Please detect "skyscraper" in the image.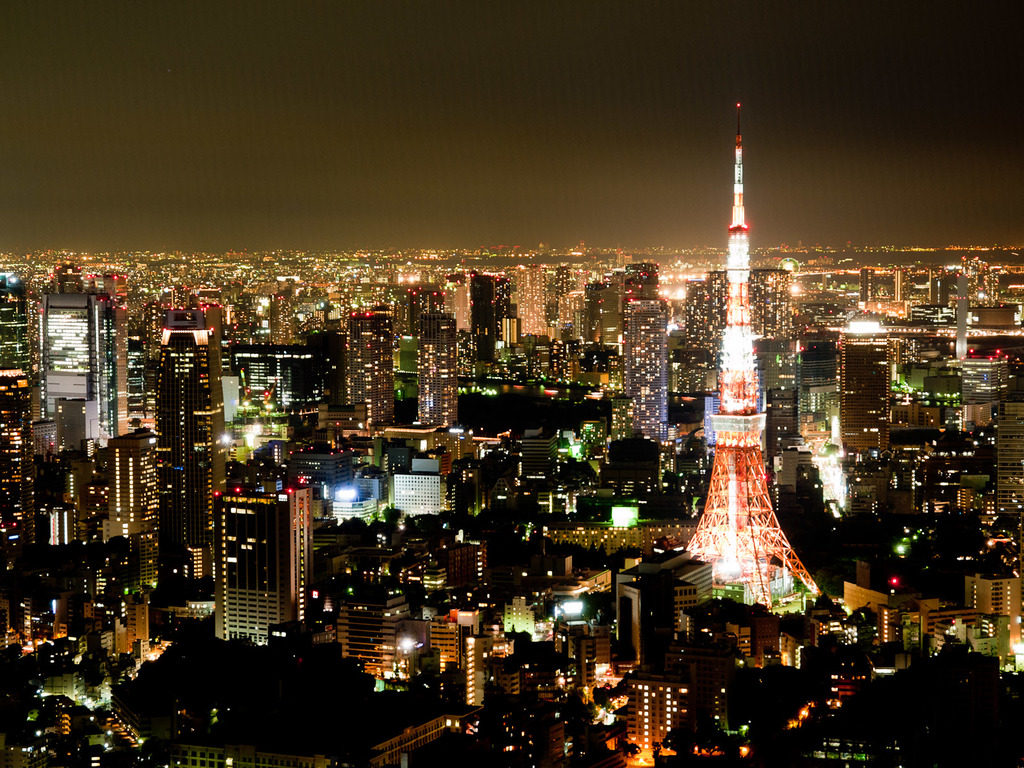
pyautogui.locateOnScreen(235, 297, 322, 456).
